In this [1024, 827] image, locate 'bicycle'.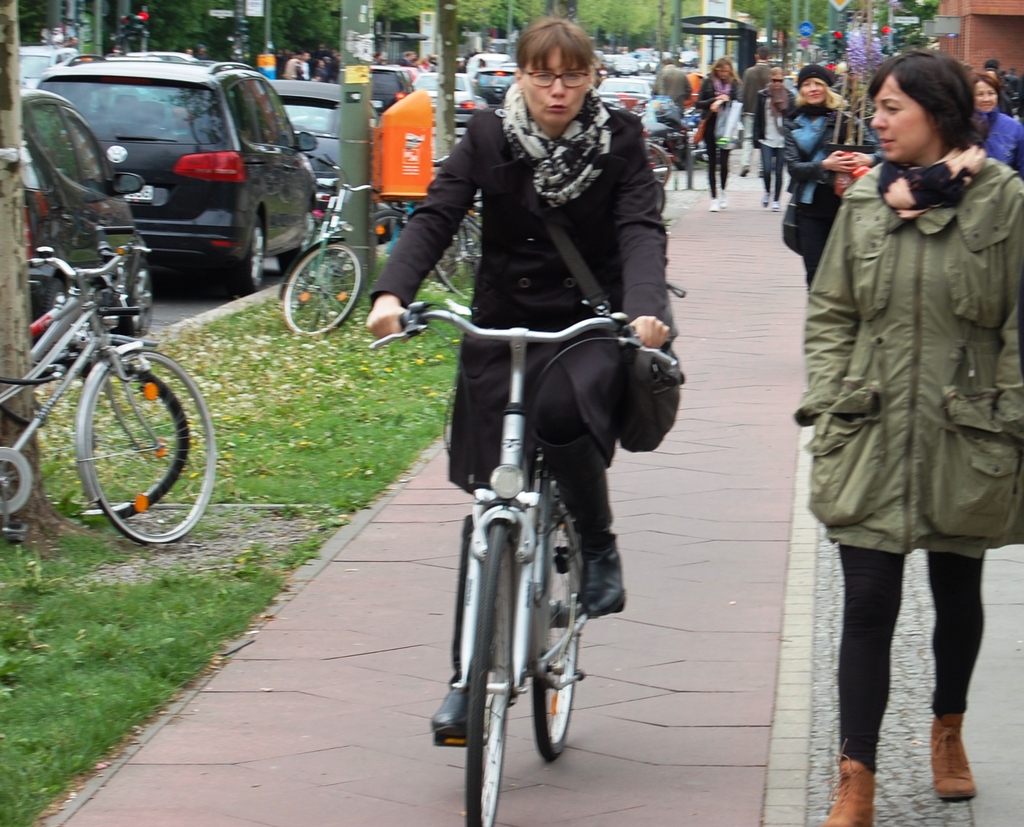
Bounding box: (left=414, top=157, right=482, bottom=300).
